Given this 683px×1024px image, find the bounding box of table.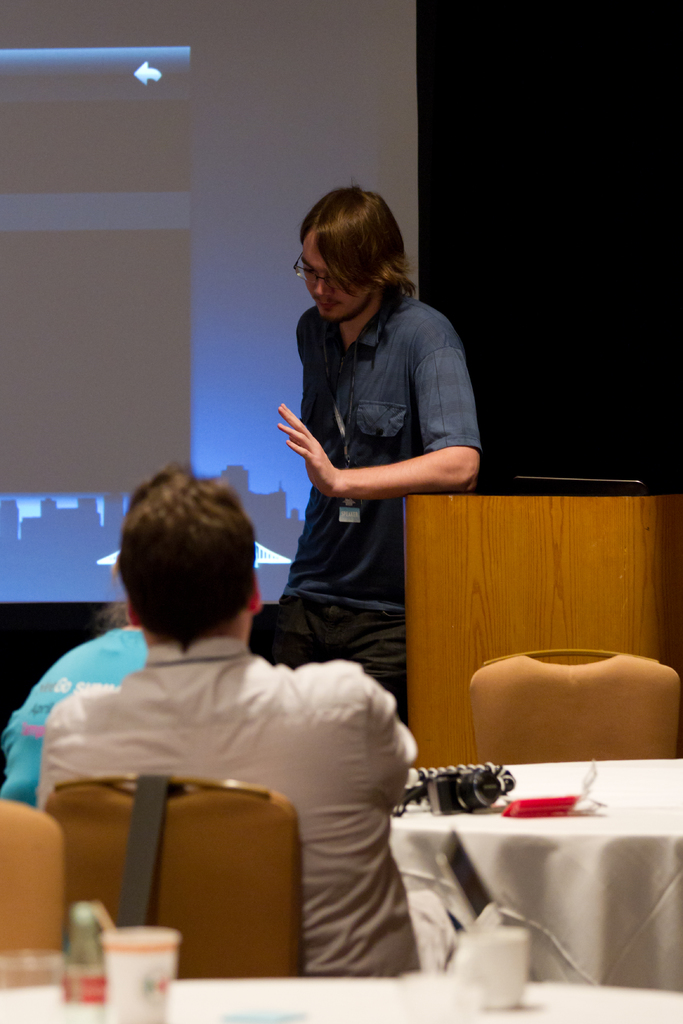
[395, 759, 681, 996].
